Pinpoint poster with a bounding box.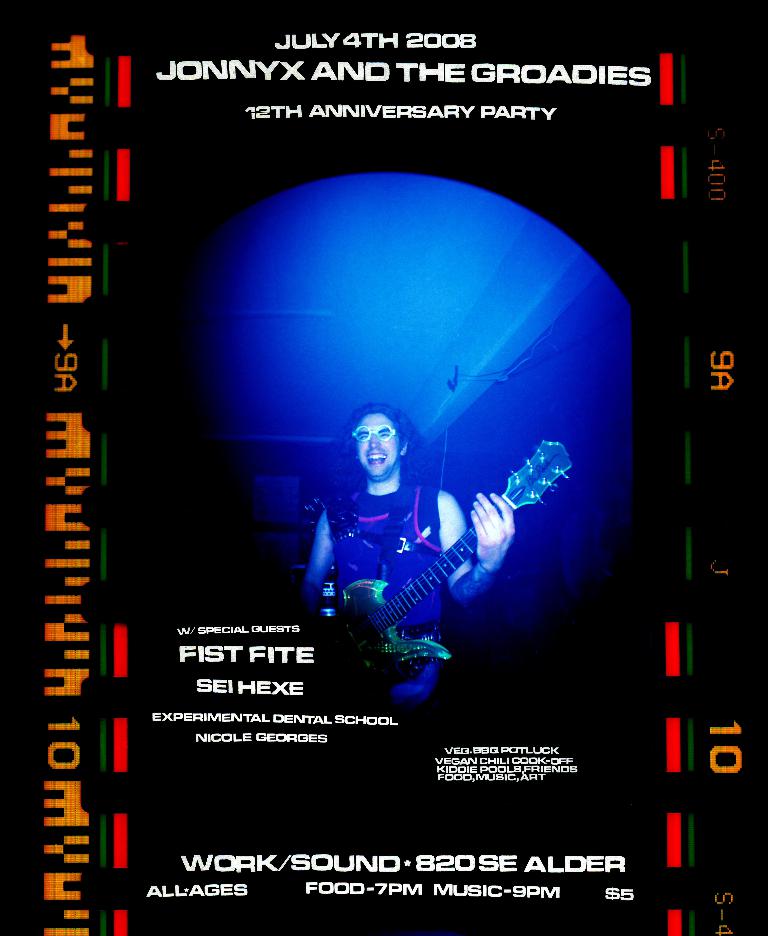
(left=1, top=1, right=767, bottom=935).
